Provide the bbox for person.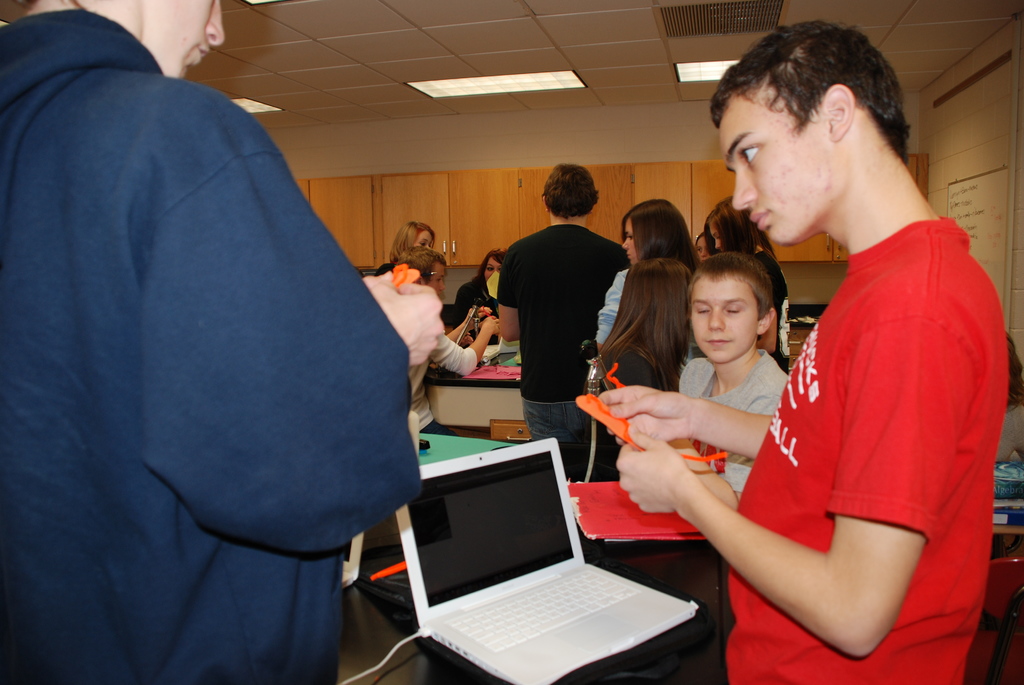
29, 1, 502, 670.
